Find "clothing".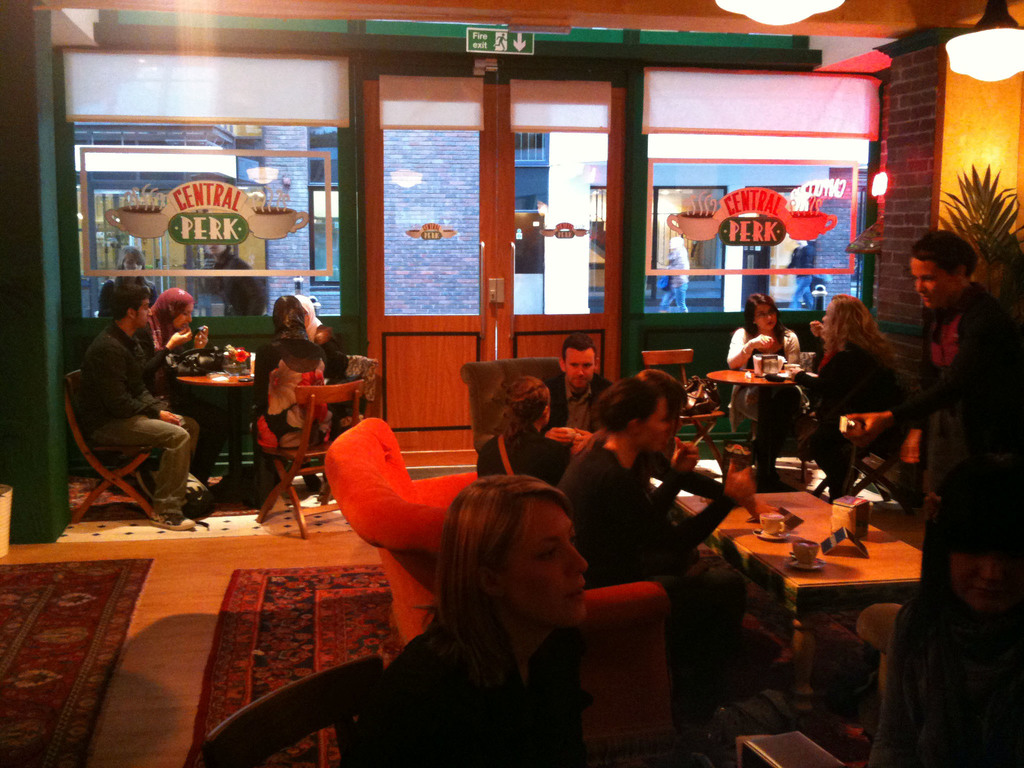
left=355, top=611, right=593, bottom=767.
